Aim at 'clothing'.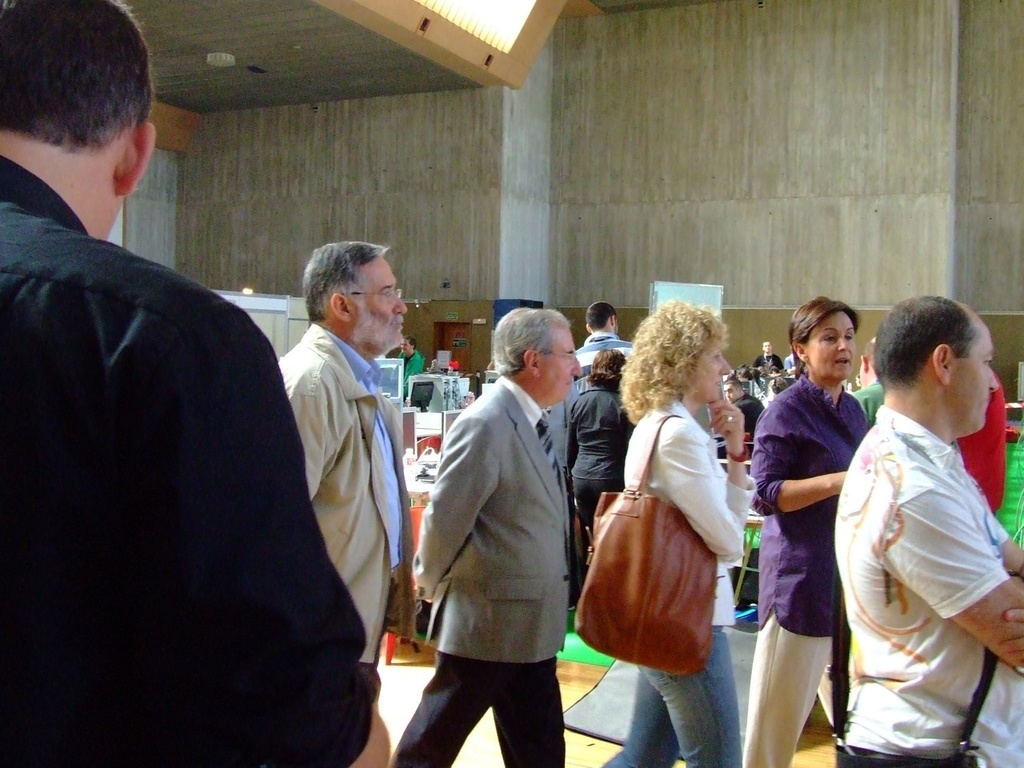
Aimed at x1=396 y1=347 x2=424 y2=390.
